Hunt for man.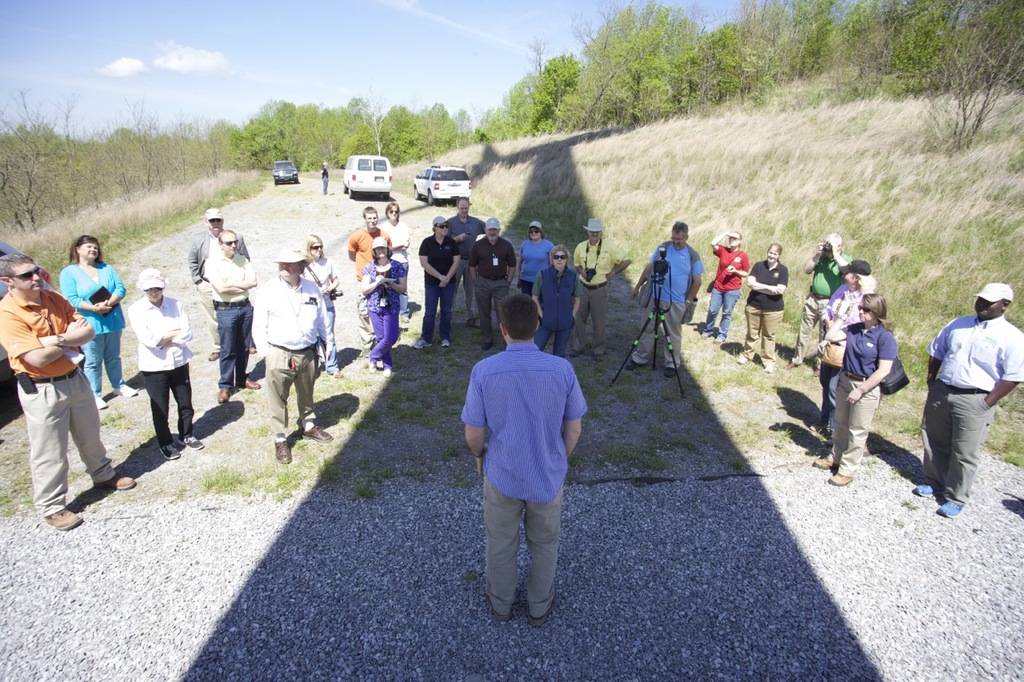
Hunted down at bbox=(182, 206, 257, 363).
